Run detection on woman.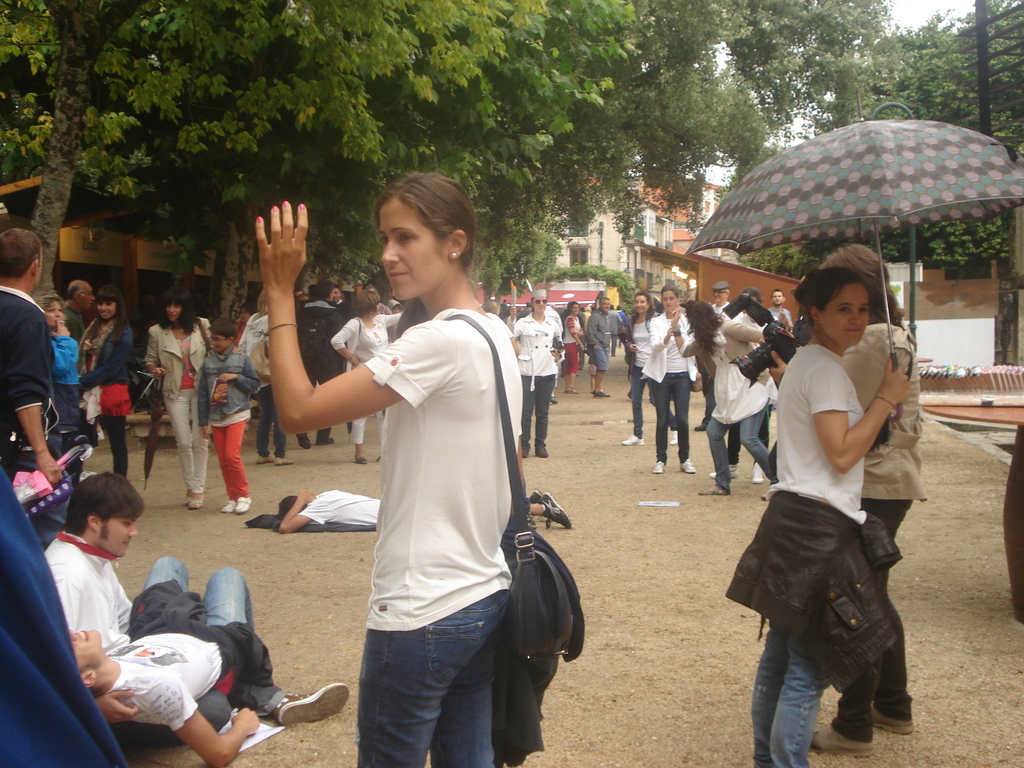
Result: l=25, t=291, r=88, b=426.
